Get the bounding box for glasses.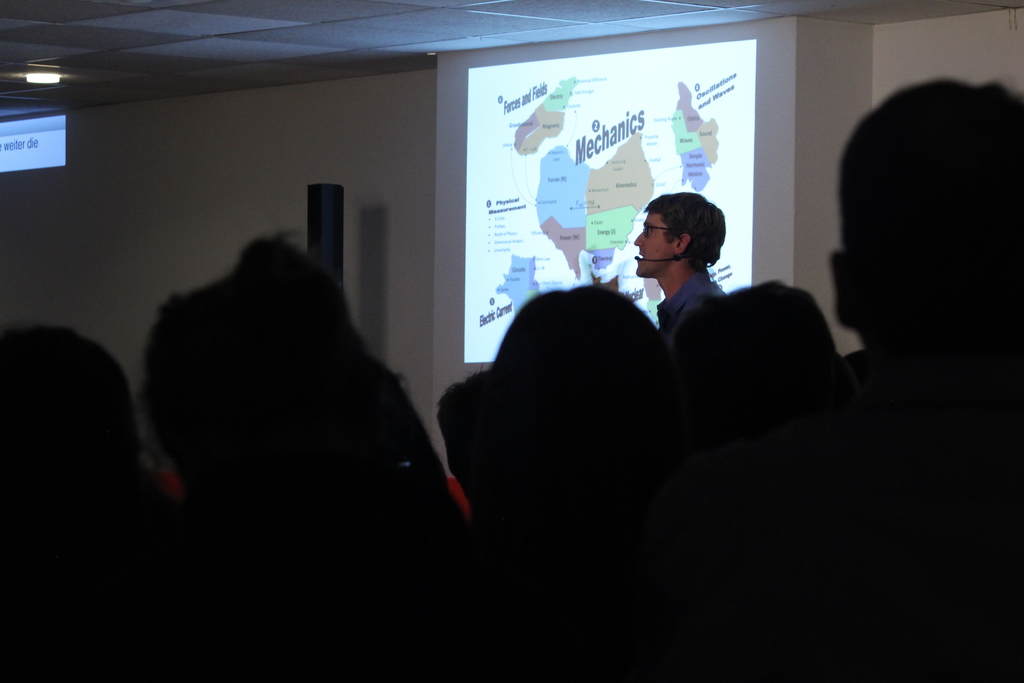
(x1=641, y1=222, x2=671, y2=239).
